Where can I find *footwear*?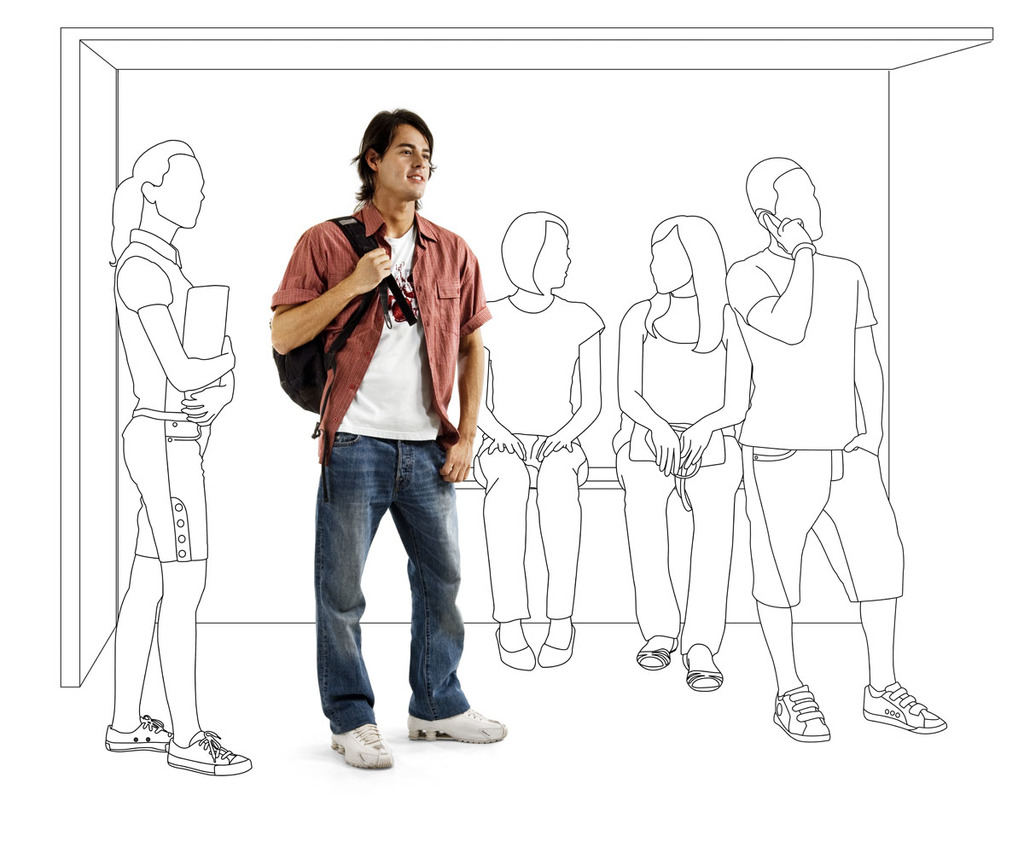
You can find it at <region>108, 711, 168, 753</region>.
